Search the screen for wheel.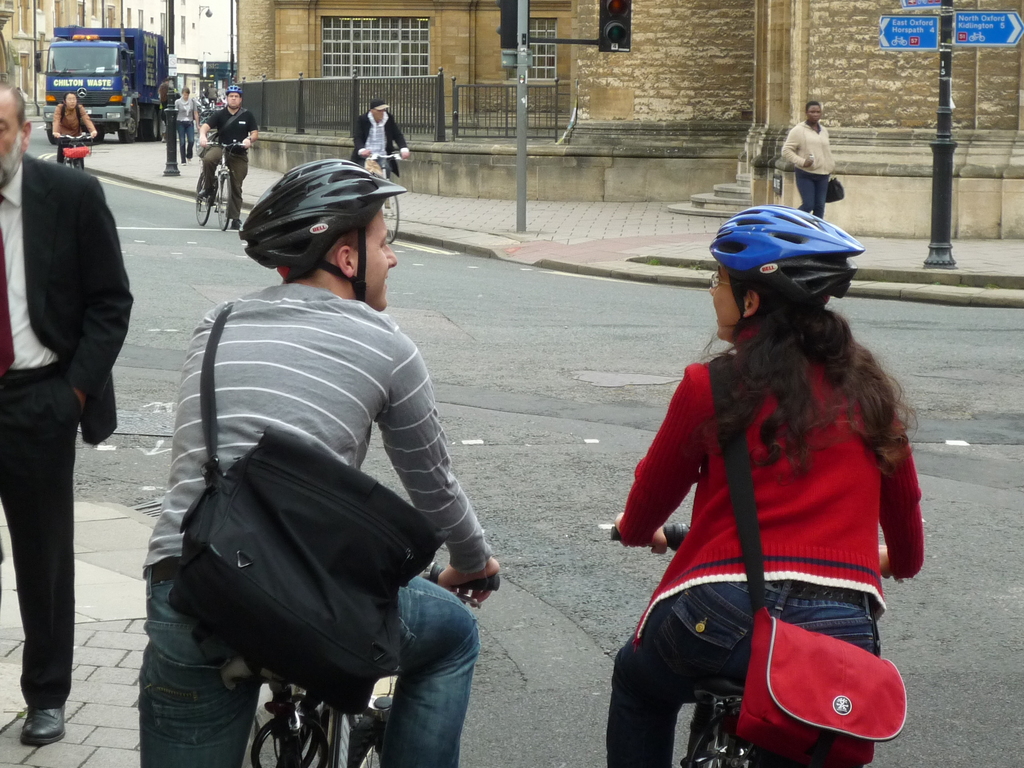
Found at 214/170/233/229.
